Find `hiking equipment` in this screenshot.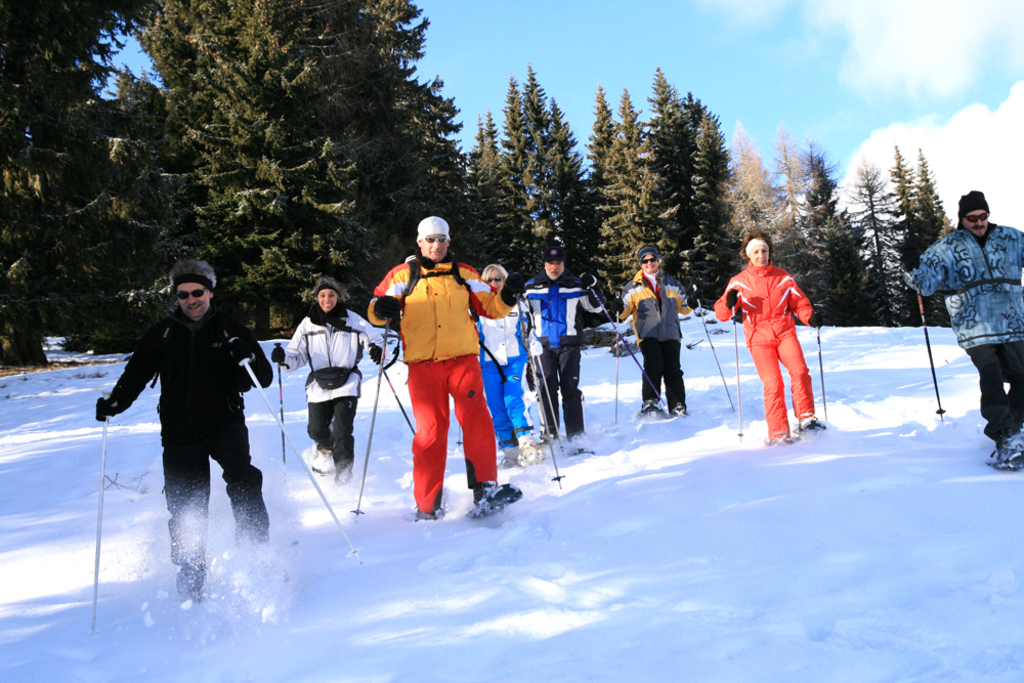
The bounding box for `hiking equipment` is 907:263:928:292.
